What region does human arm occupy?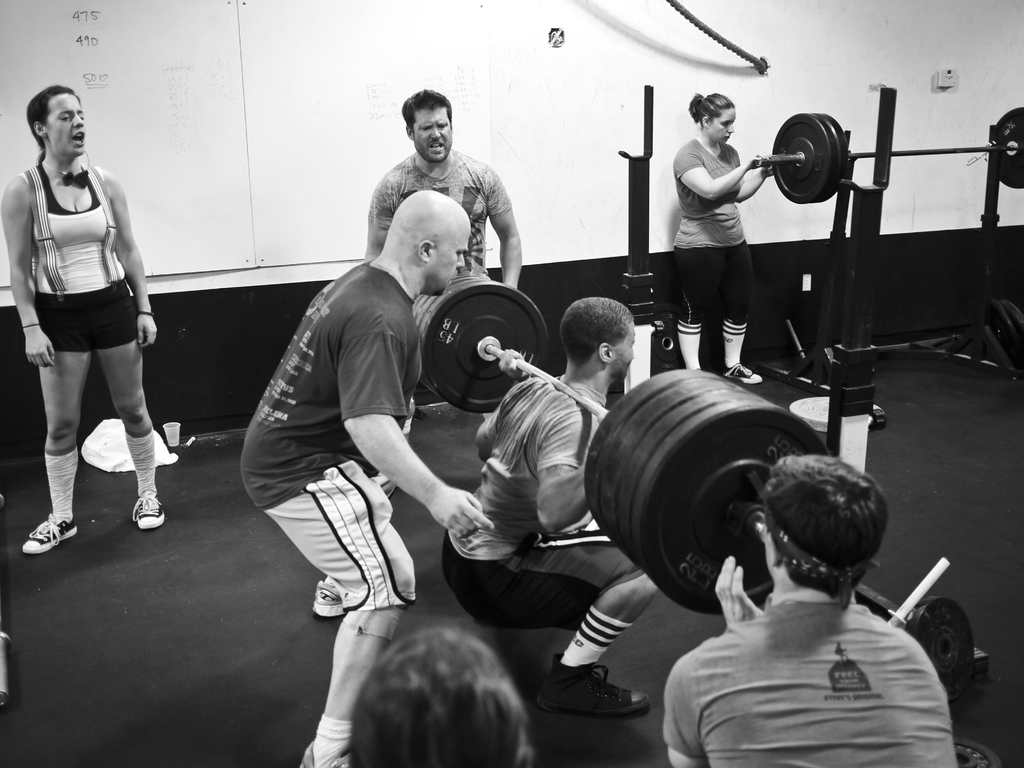
box=[0, 182, 56, 367].
